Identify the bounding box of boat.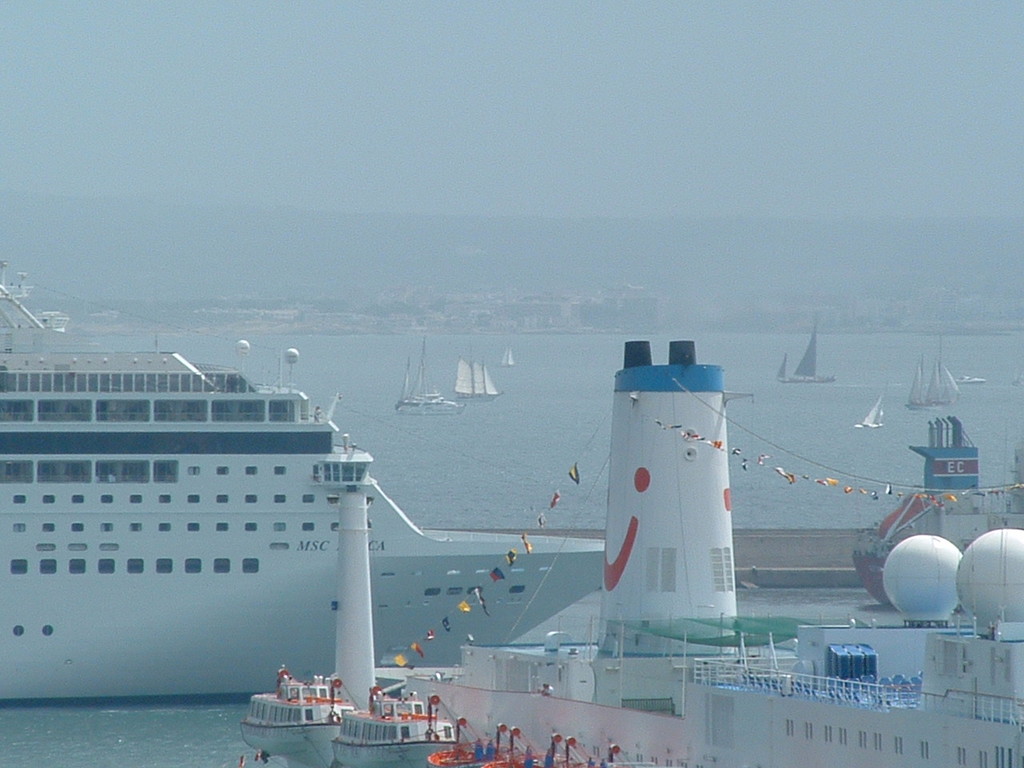
bbox(926, 354, 964, 407).
